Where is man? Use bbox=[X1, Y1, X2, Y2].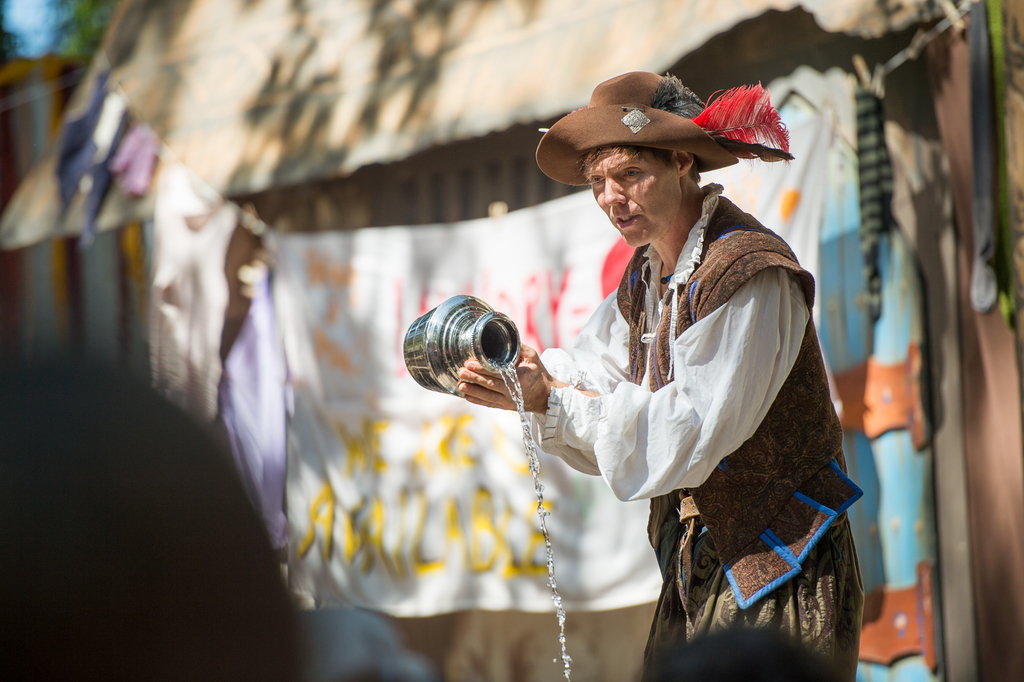
bbox=[482, 68, 858, 660].
